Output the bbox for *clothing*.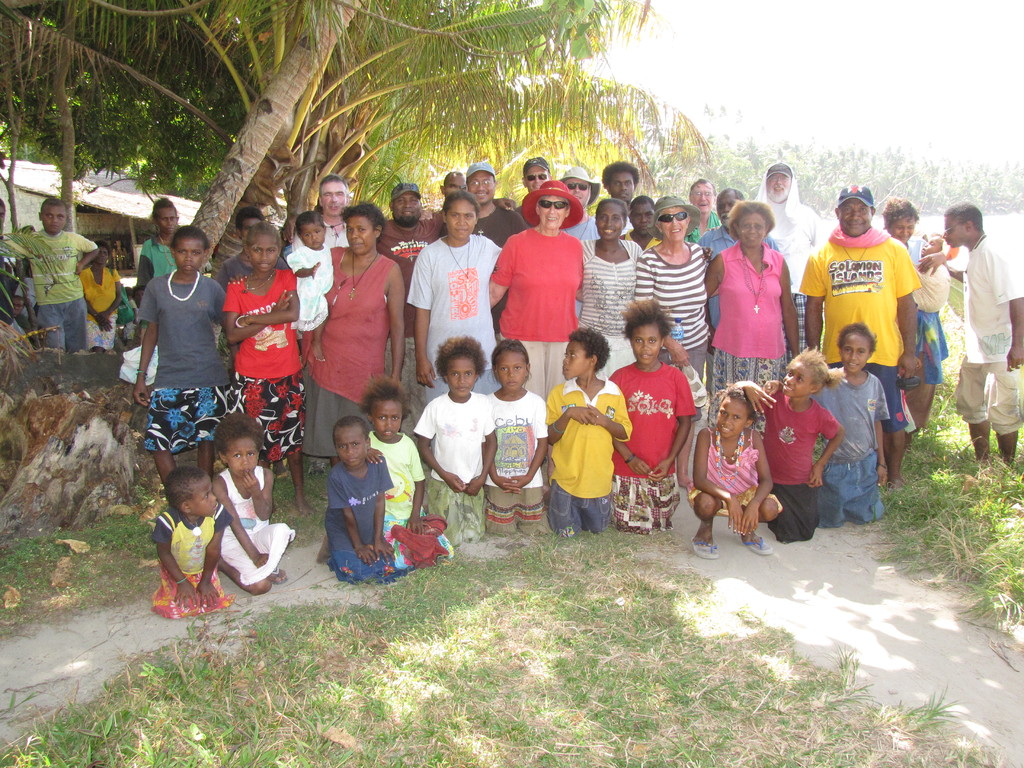
(414,390,499,543).
